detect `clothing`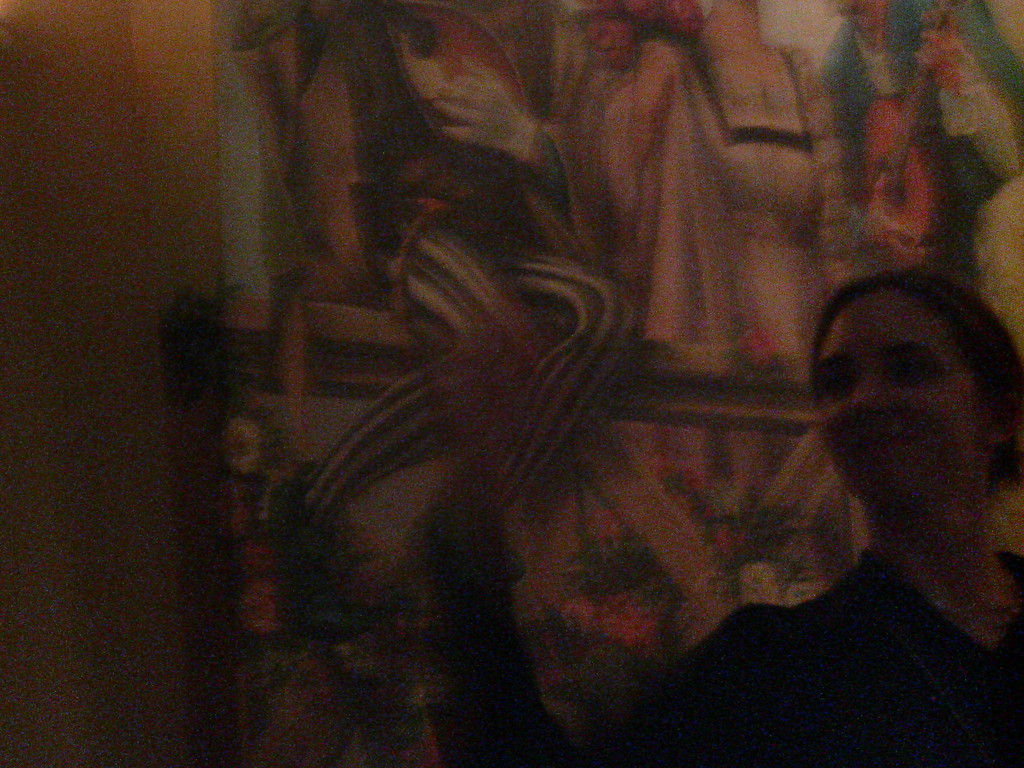
bbox(682, 551, 1023, 767)
